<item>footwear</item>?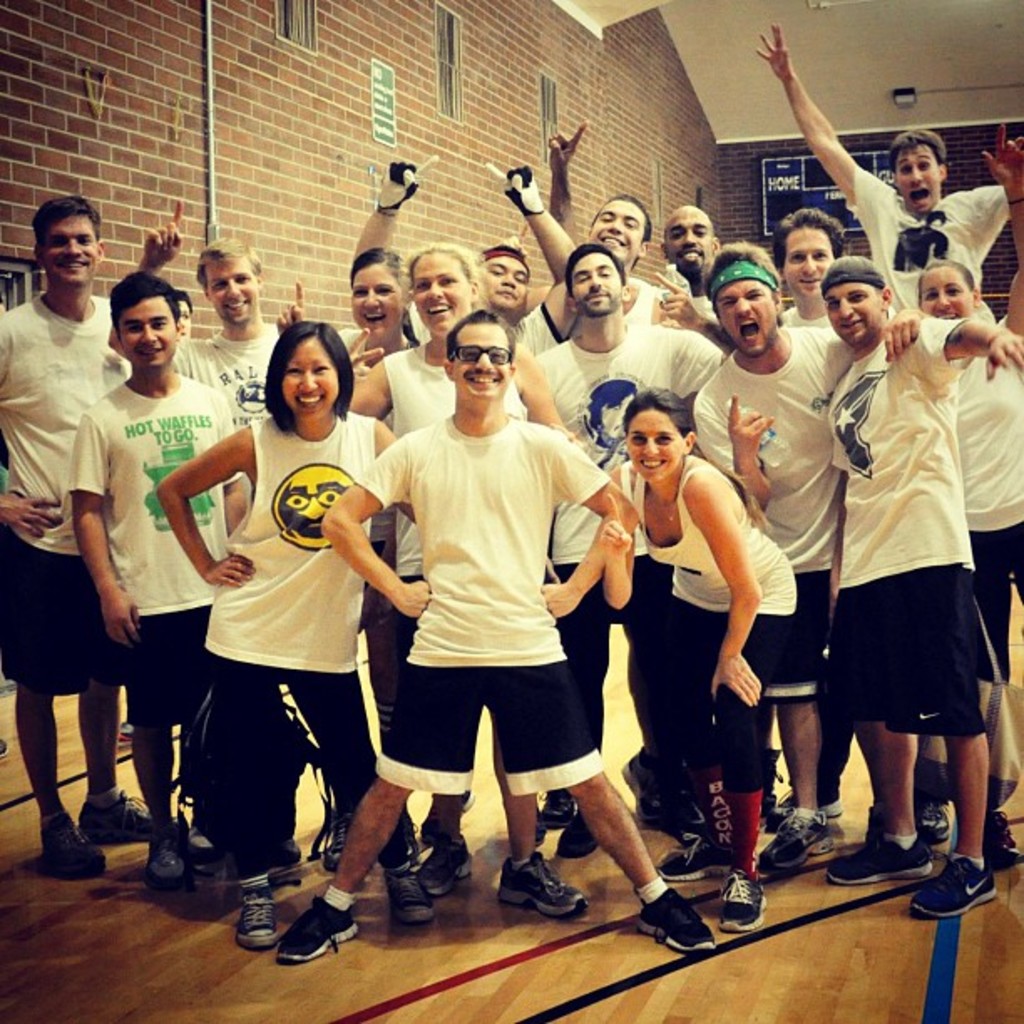
bbox(243, 877, 281, 954)
